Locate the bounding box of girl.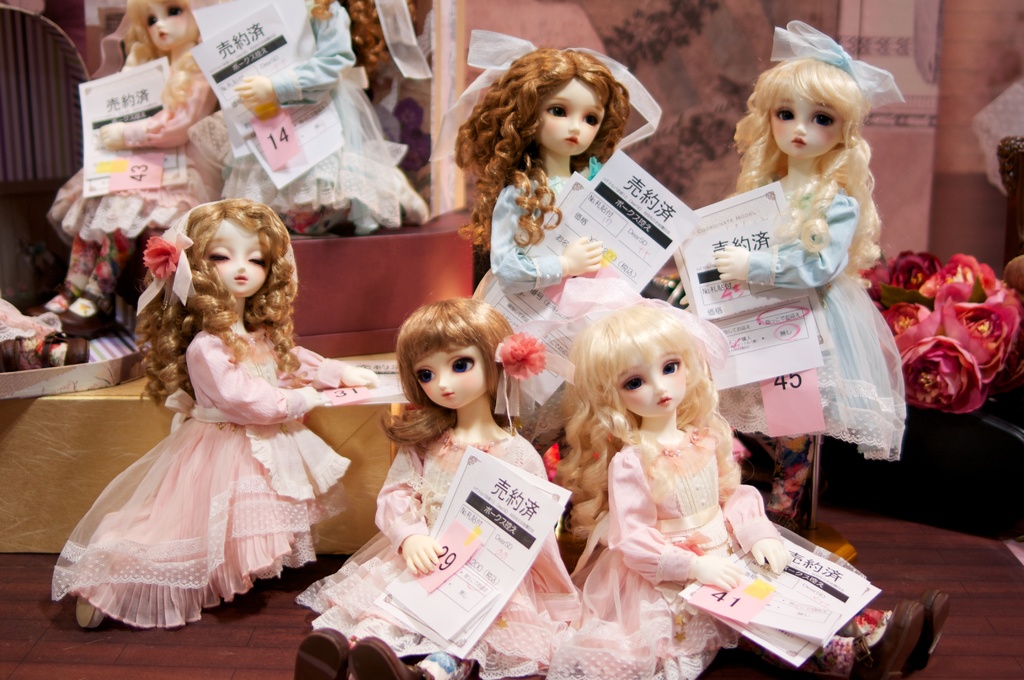
Bounding box: l=428, t=41, r=666, b=441.
